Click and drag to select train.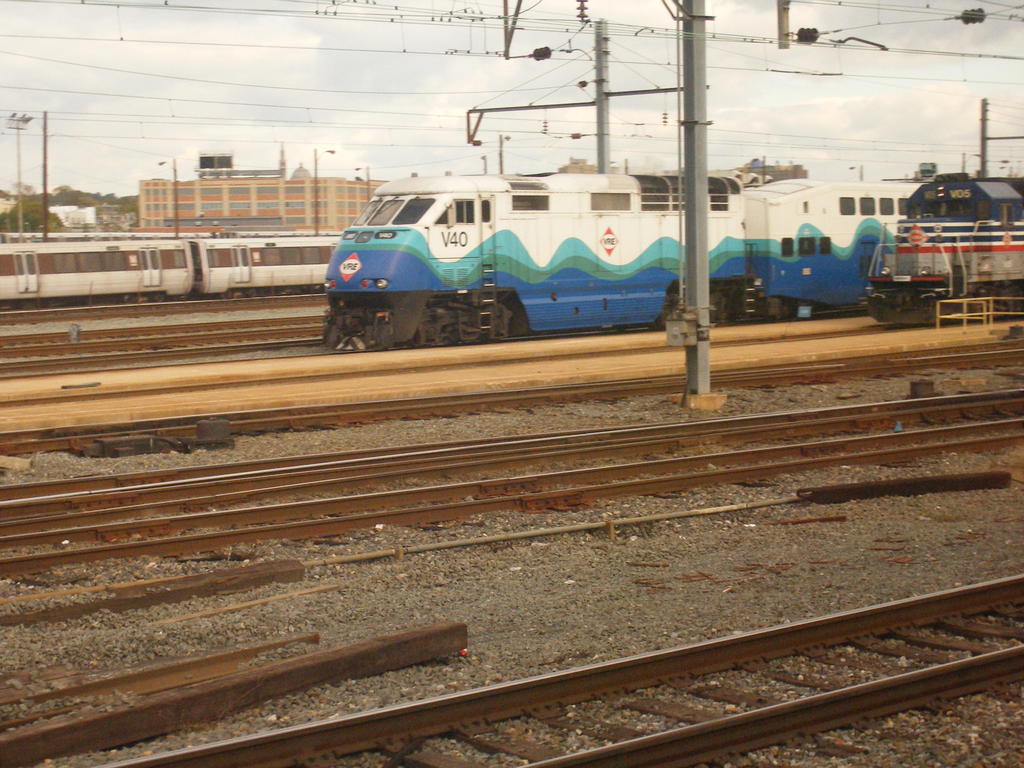
Selection: bbox=(321, 173, 922, 348).
